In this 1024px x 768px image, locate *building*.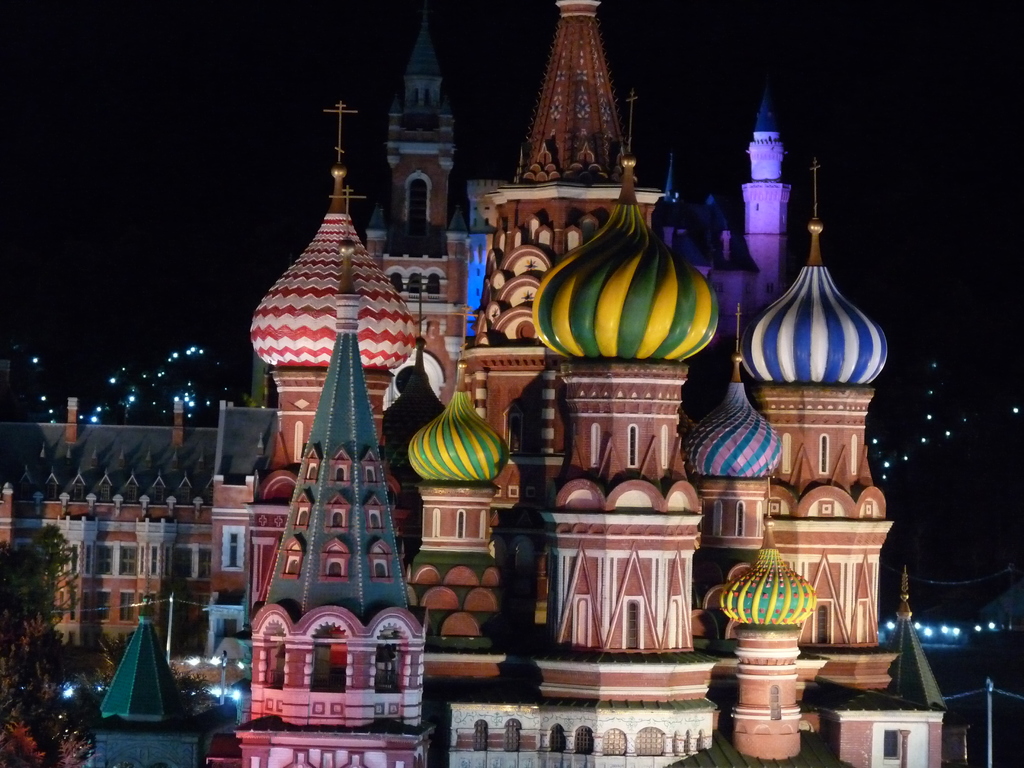
Bounding box: [x1=92, y1=4, x2=970, y2=767].
